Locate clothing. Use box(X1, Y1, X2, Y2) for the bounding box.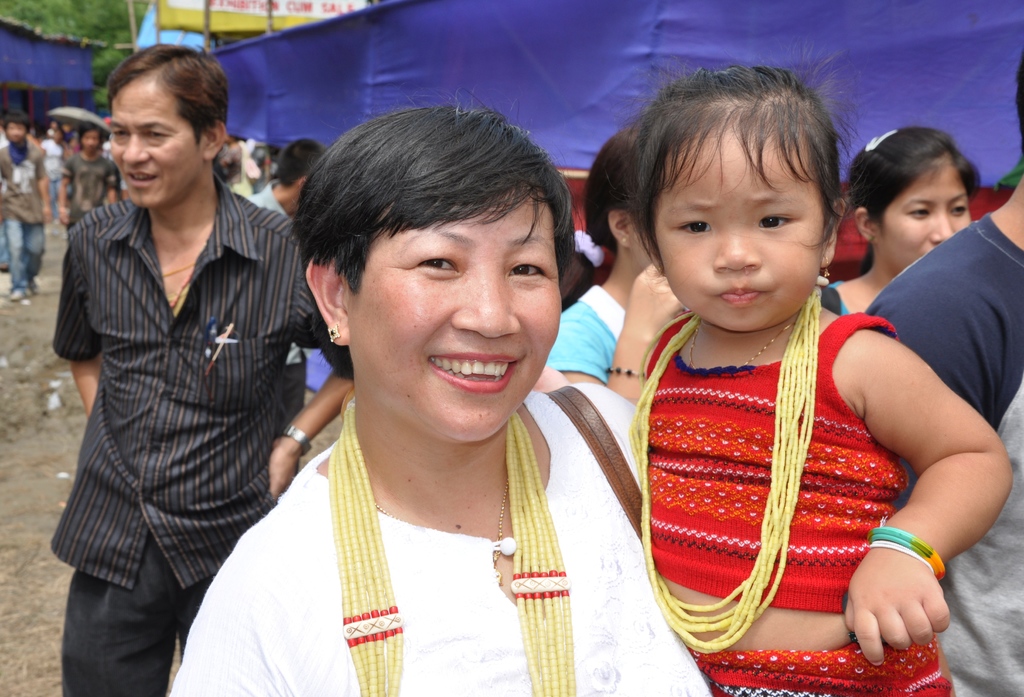
box(161, 377, 717, 696).
